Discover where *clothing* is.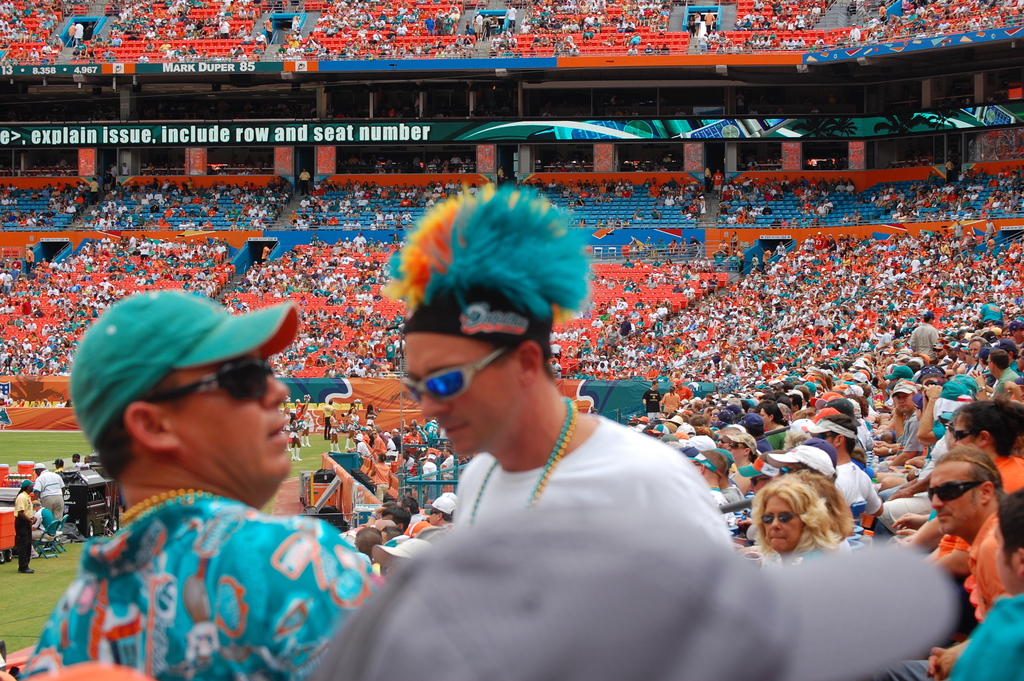
Discovered at (323,303,412,383).
